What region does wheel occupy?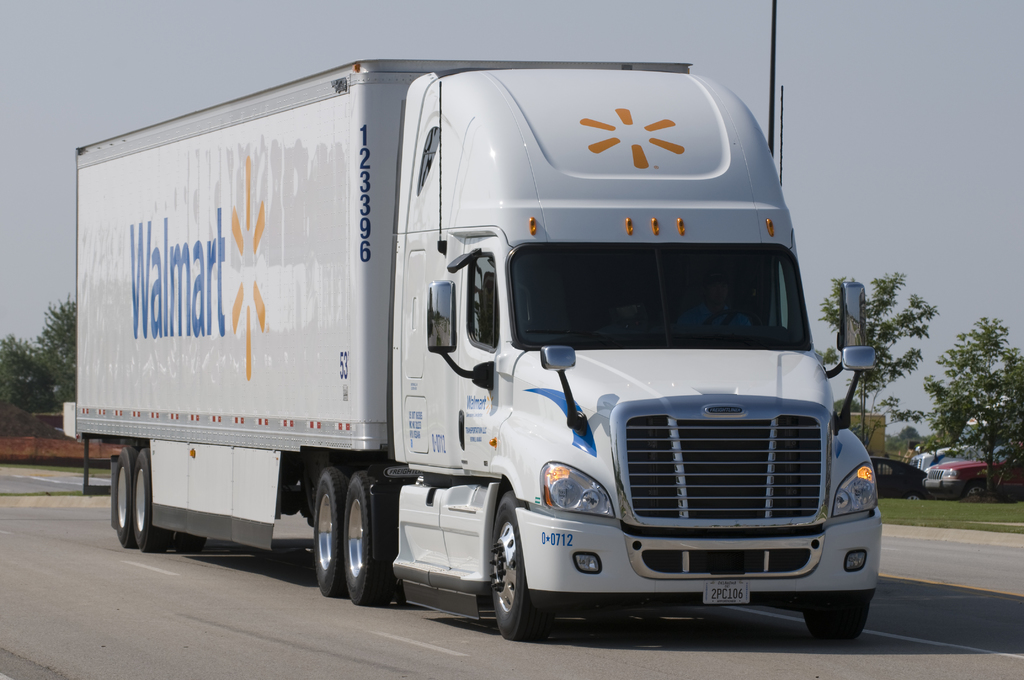
l=313, t=470, r=342, b=596.
